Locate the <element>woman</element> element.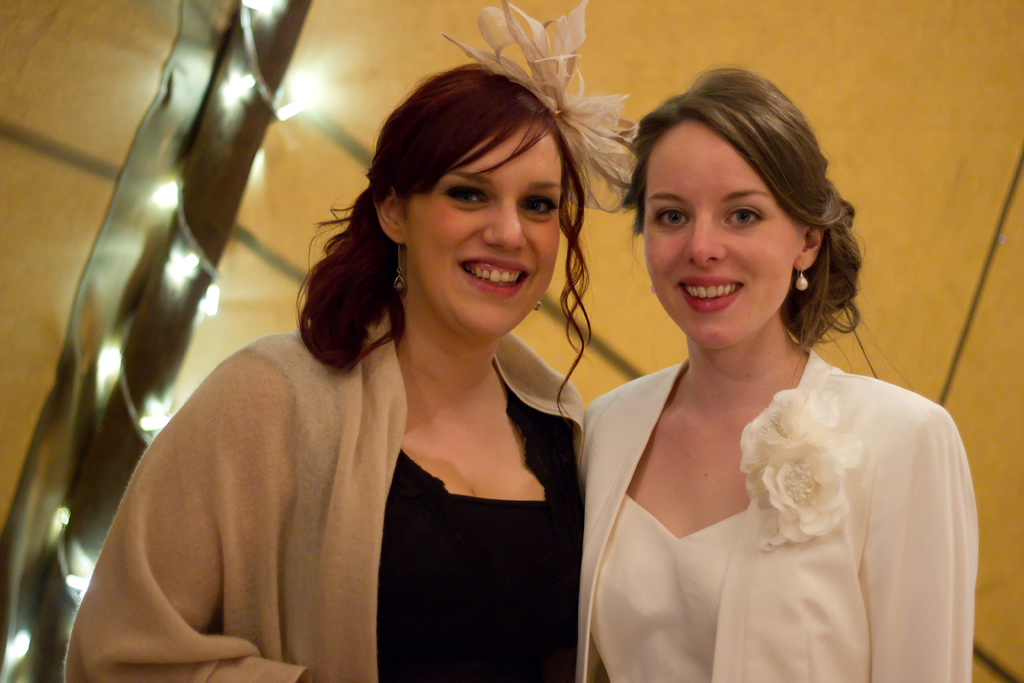
Element bbox: select_region(63, 1, 636, 682).
